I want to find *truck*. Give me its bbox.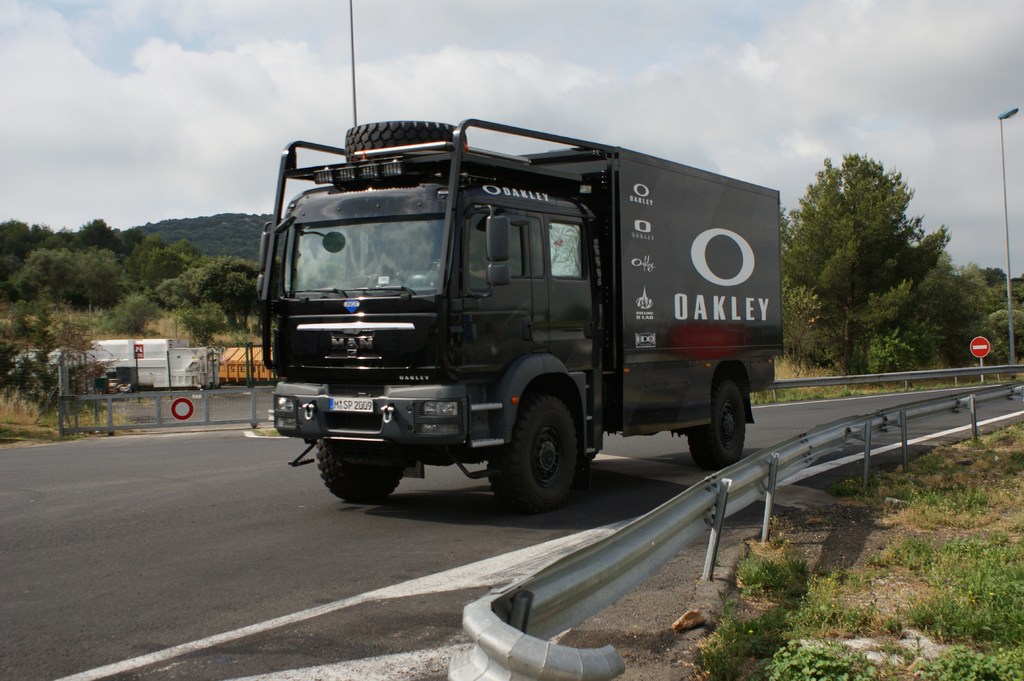
264, 106, 785, 522.
